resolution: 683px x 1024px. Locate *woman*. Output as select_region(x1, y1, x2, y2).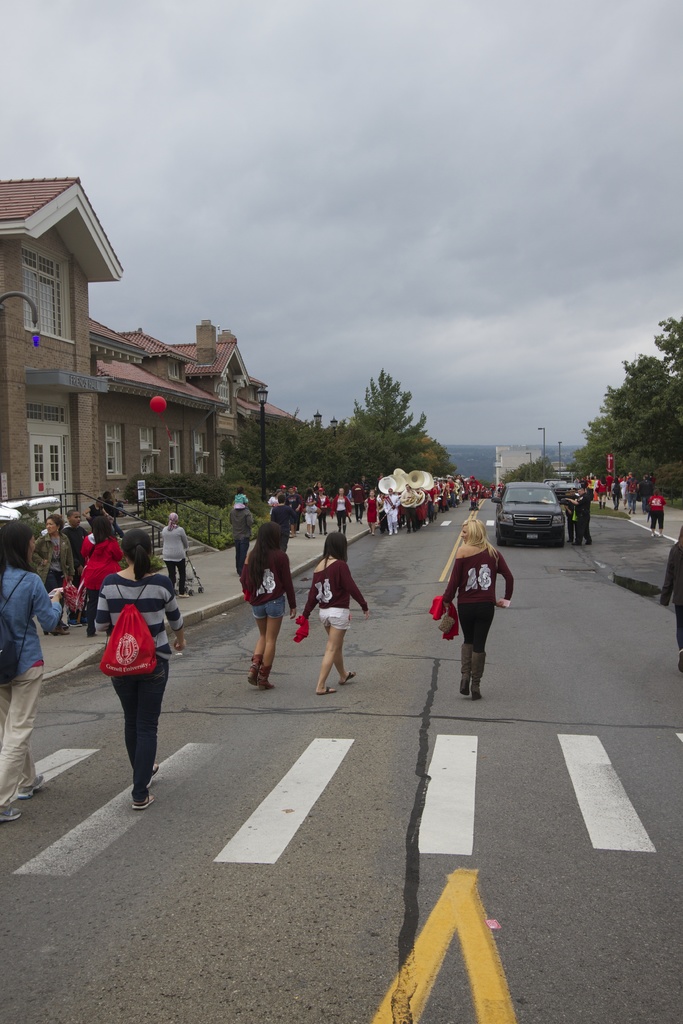
select_region(294, 529, 369, 693).
